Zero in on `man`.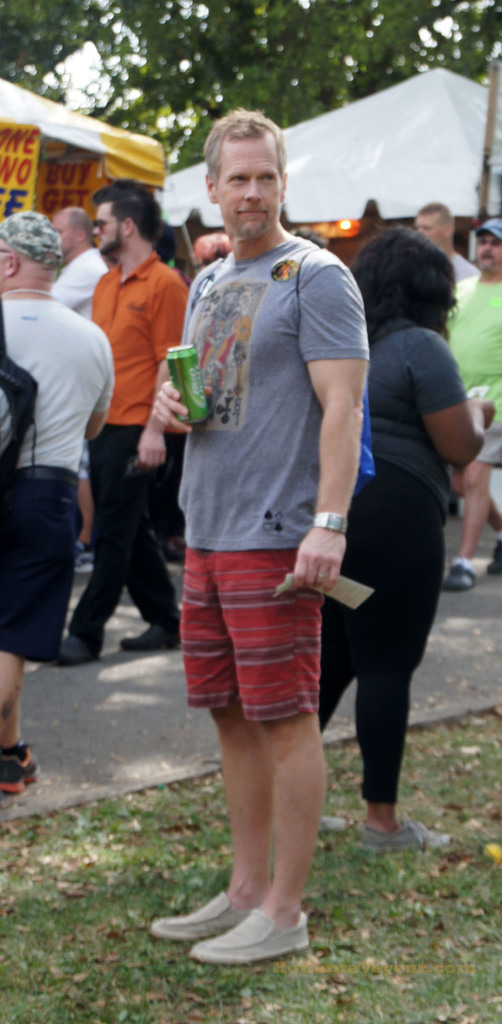
Zeroed in: rect(420, 199, 476, 280).
